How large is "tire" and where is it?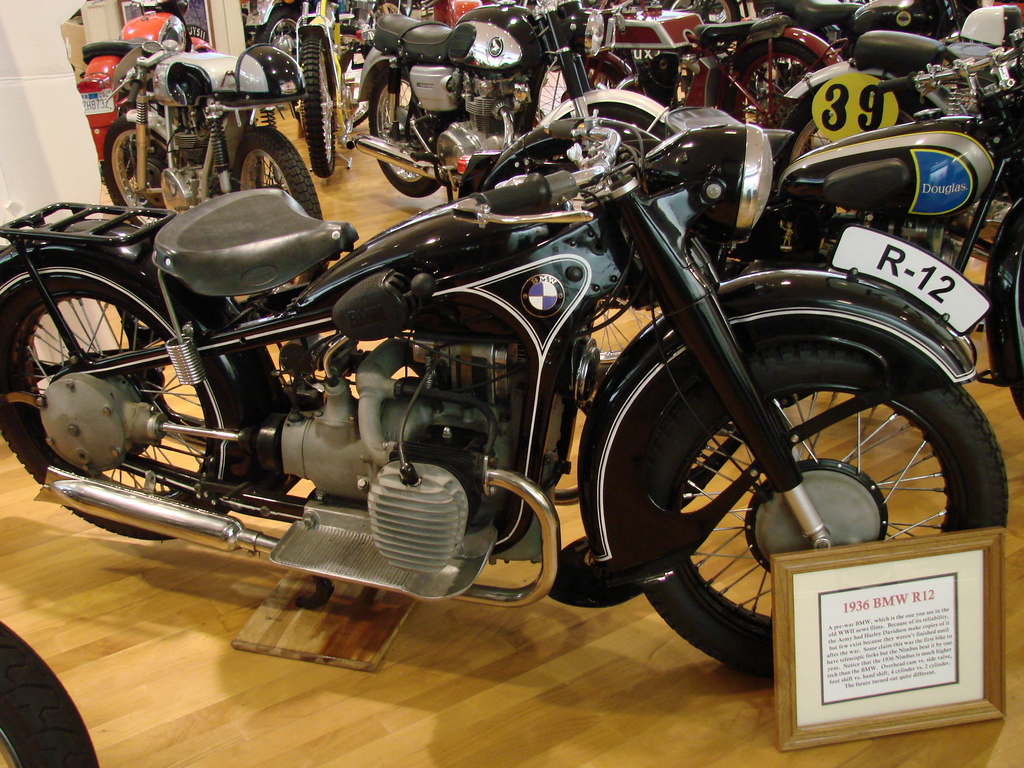
Bounding box: <region>297, 29, 340, 175</region>.
